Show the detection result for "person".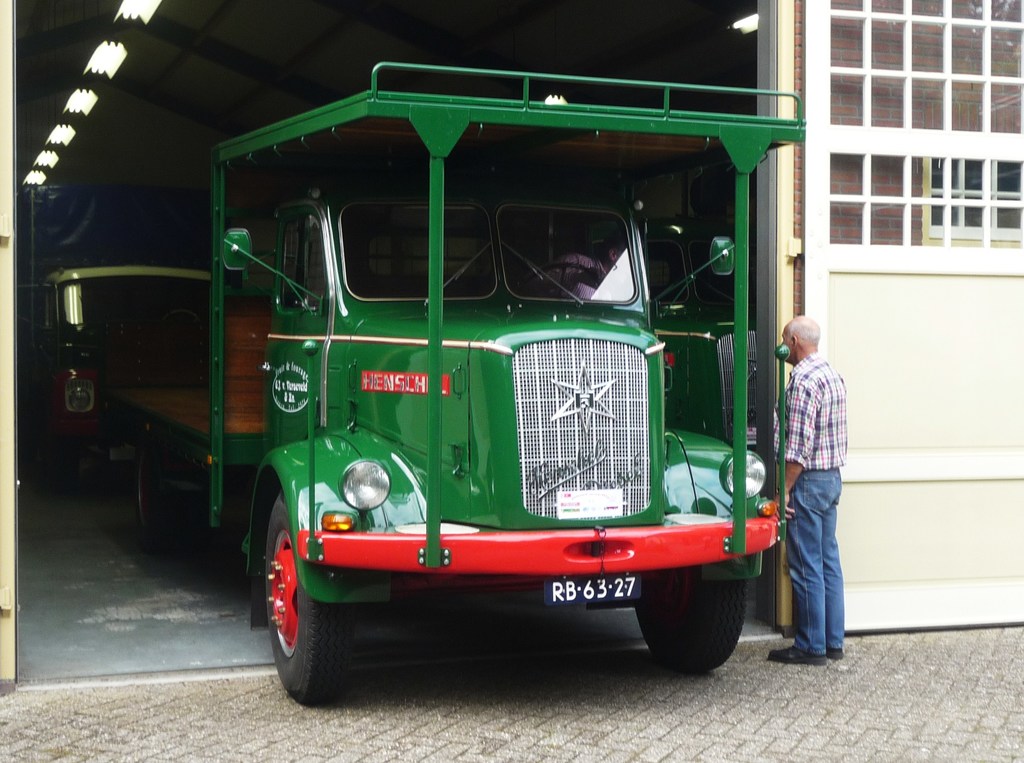
(762,312,852,662).
